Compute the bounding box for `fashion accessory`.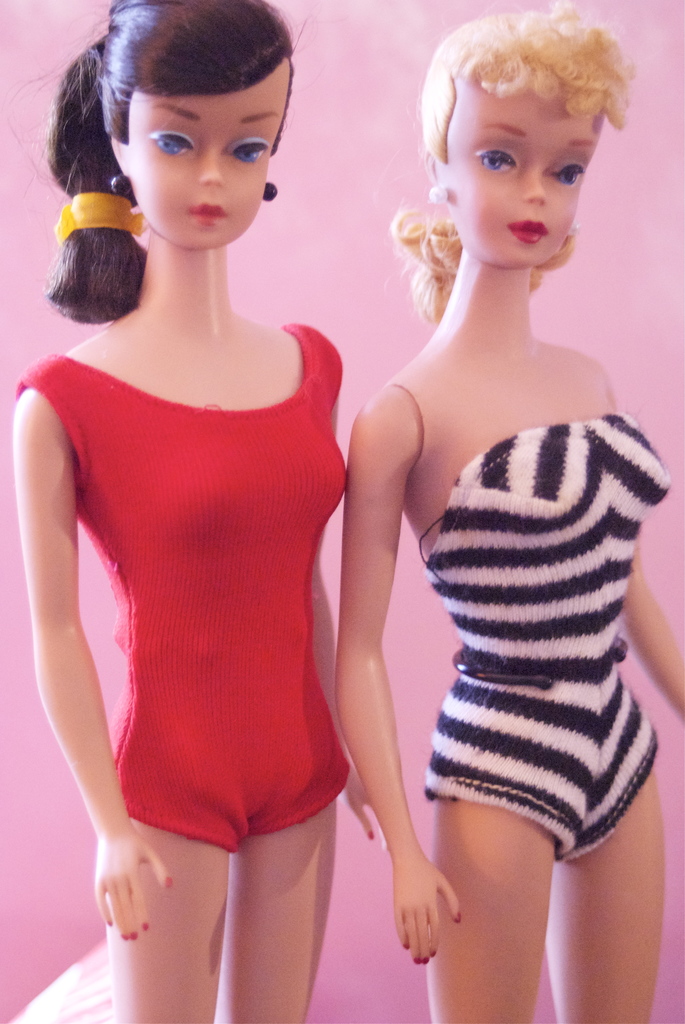
crop(454, 909, 463, 925).
